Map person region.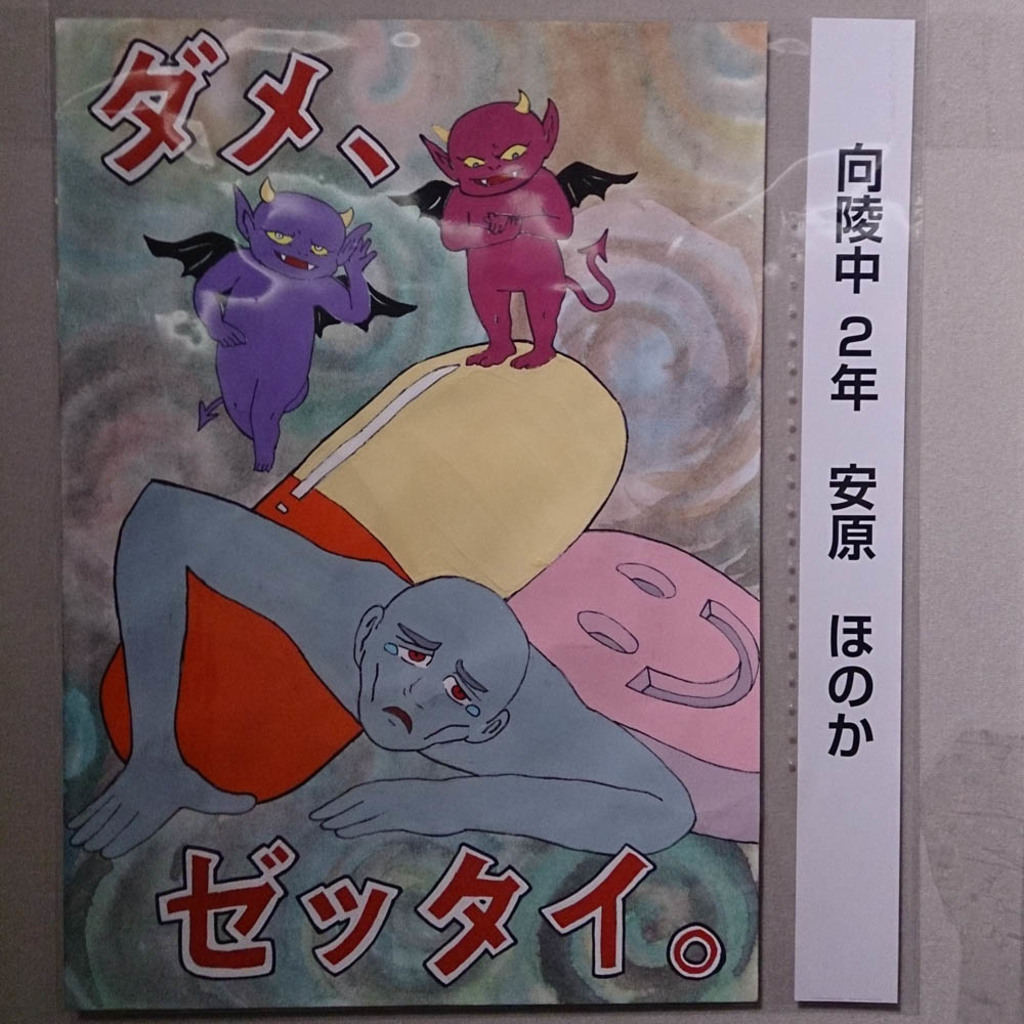
Mapped to [left=72, top=478, right=689, bottom=861].
